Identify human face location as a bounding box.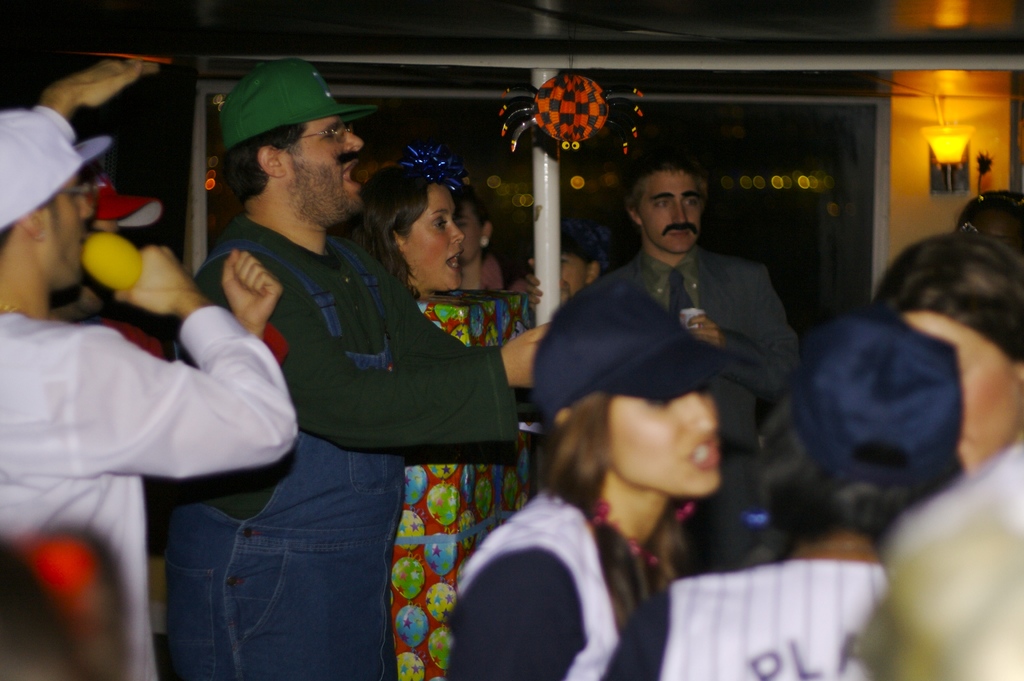
611, 395, 726, 500.
